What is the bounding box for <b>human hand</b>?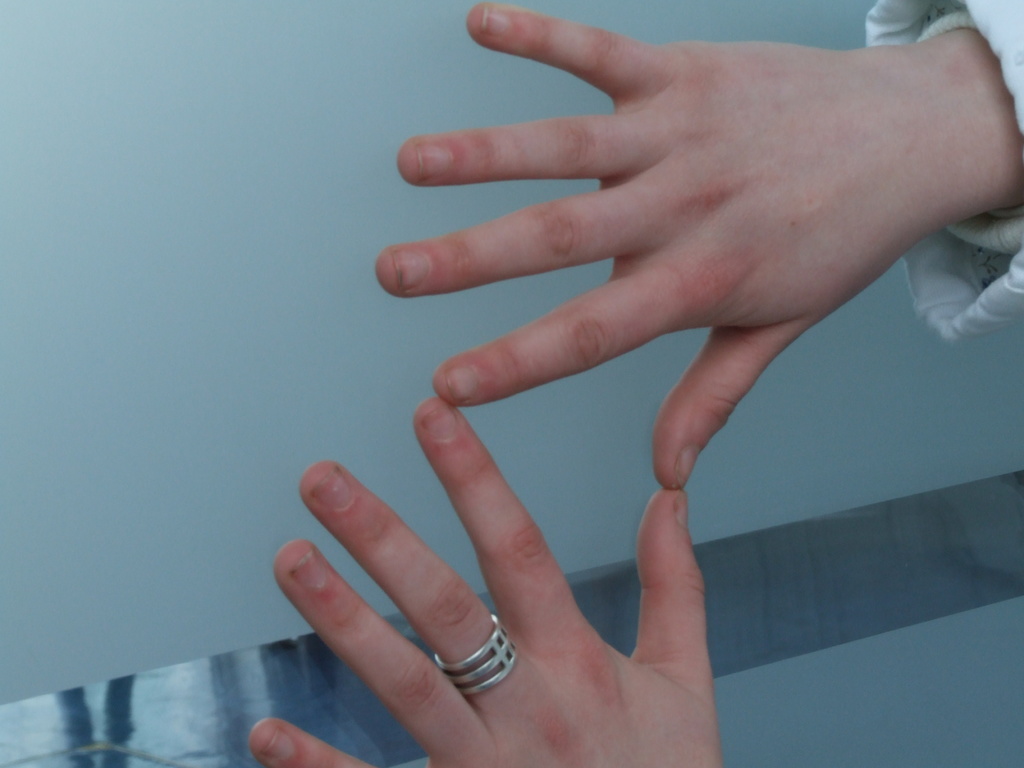
bbox=(378, 0, 967, 493).
